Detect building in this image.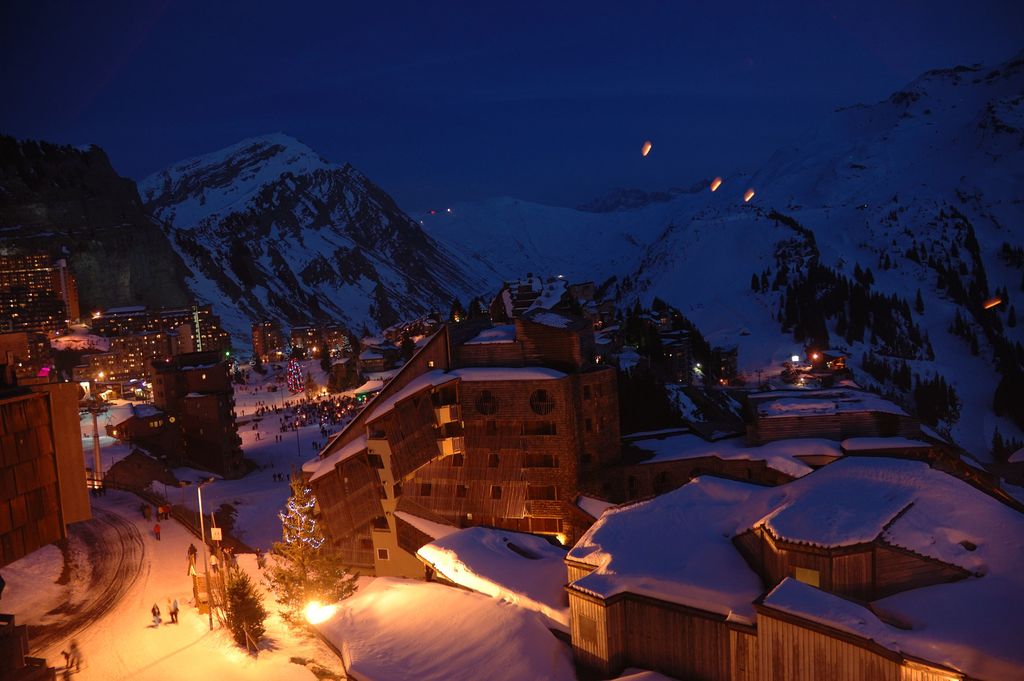
Detection: bbox=[0, 334, 56, 383].
